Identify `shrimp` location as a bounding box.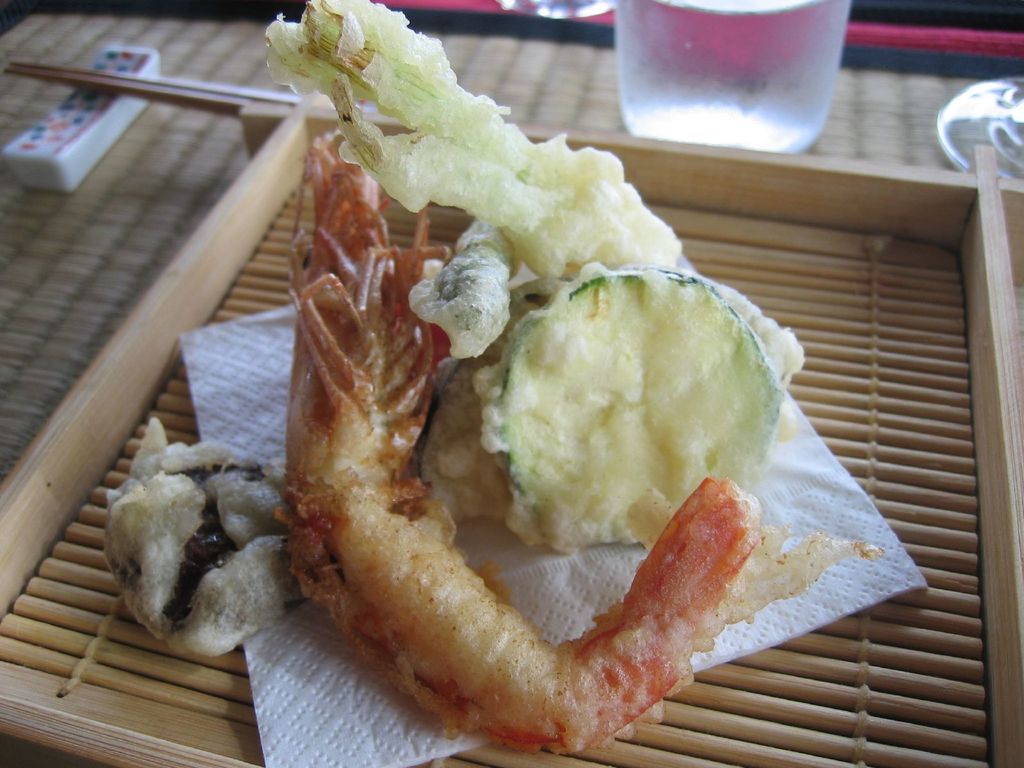
l=272, t=95, r=763, b=754.
